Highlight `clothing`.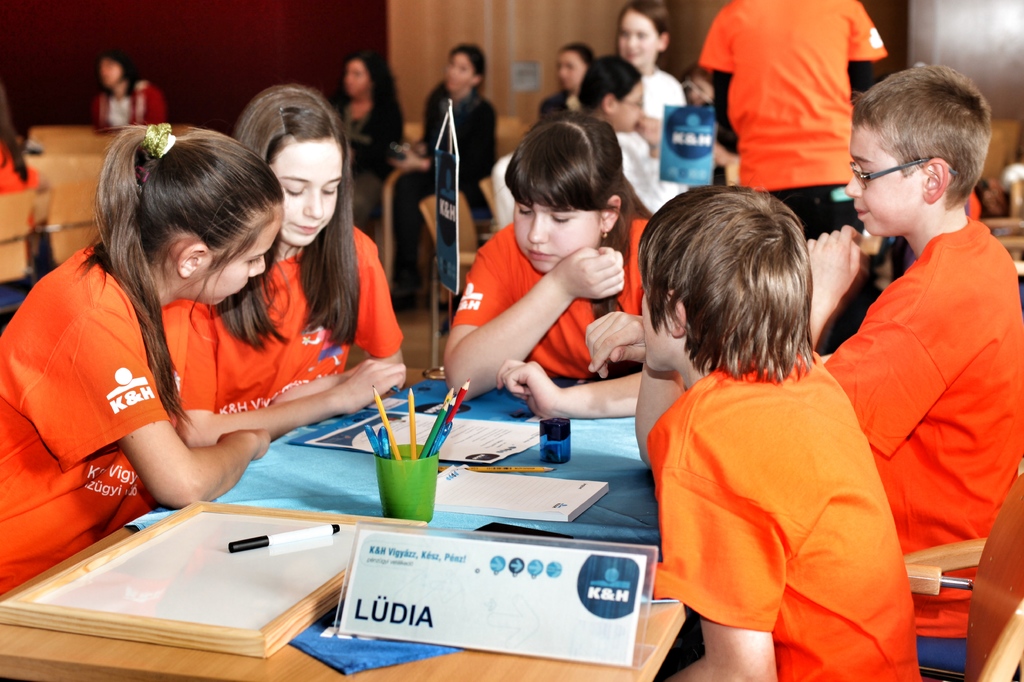
Highlighted region: pyautogui.locateOnScreen(0, 246, 221, 594).
